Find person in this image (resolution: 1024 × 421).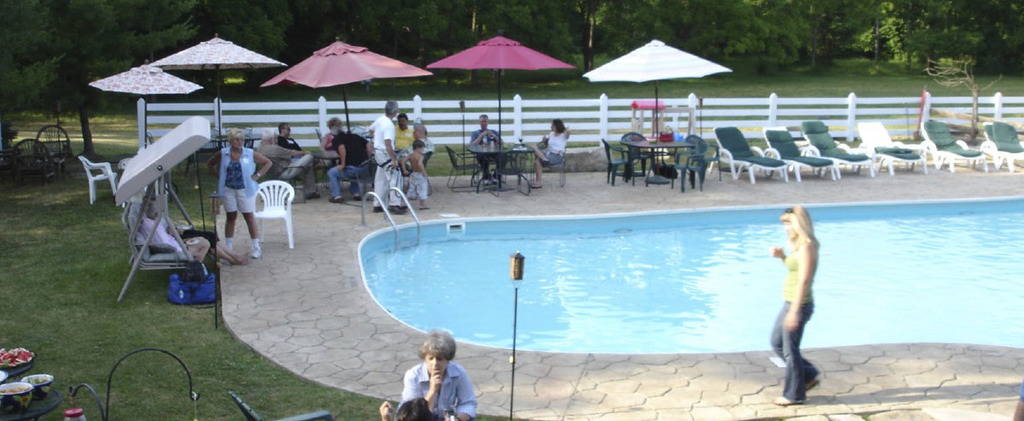
369:99:408:210.
